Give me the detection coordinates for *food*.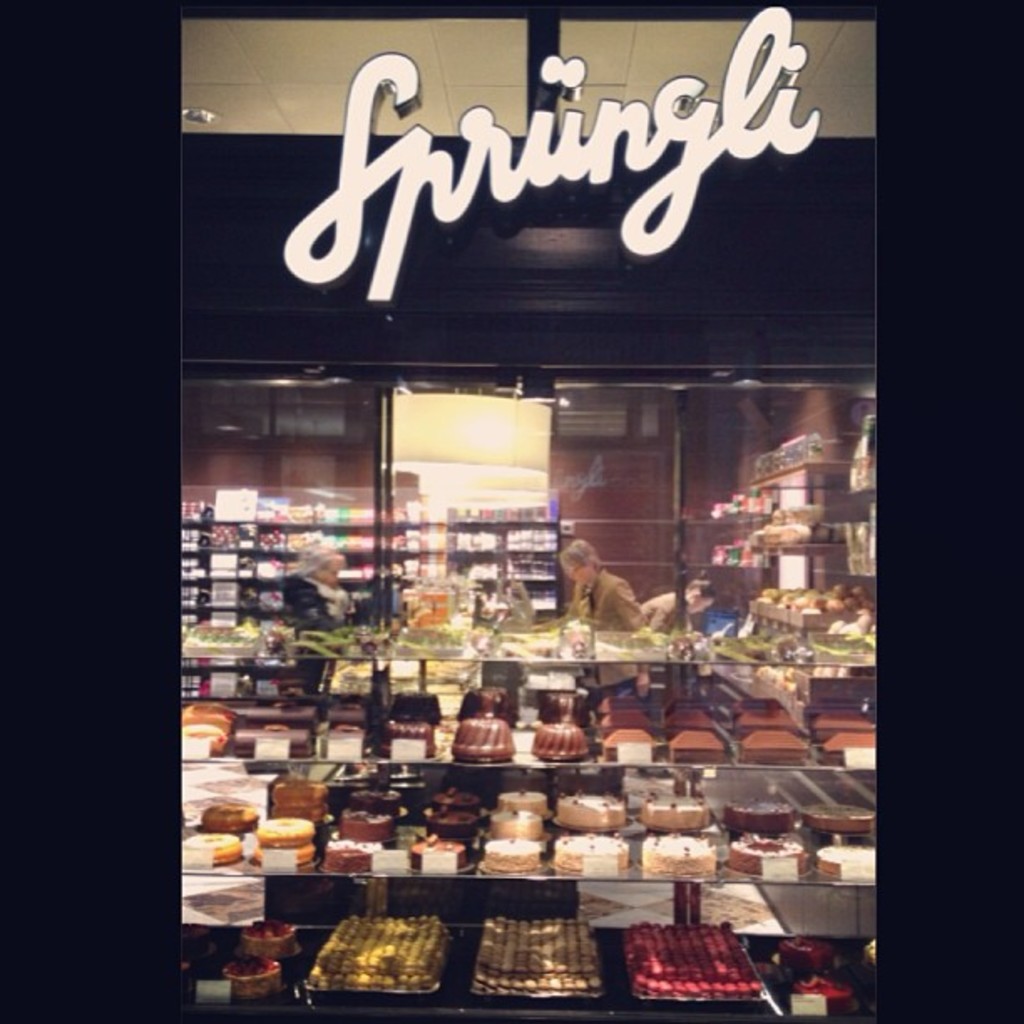
pyautogui.locateOnScreen(817, 845, 880, 880).
